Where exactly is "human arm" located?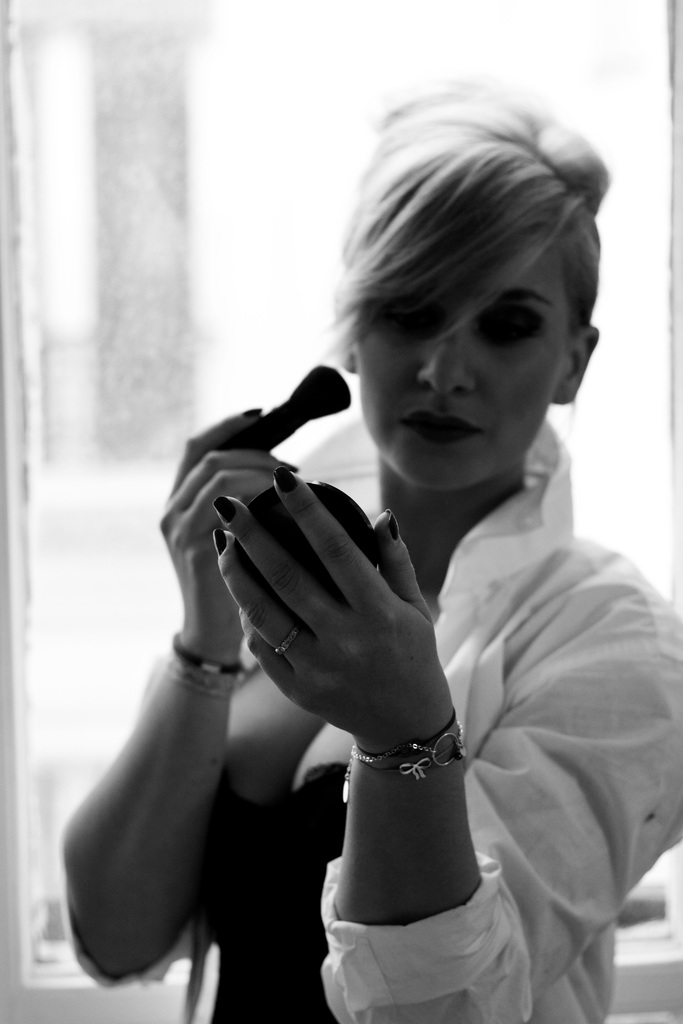
Its bounding box is <bbox>194, 462, 682, 1023</bbox>.
